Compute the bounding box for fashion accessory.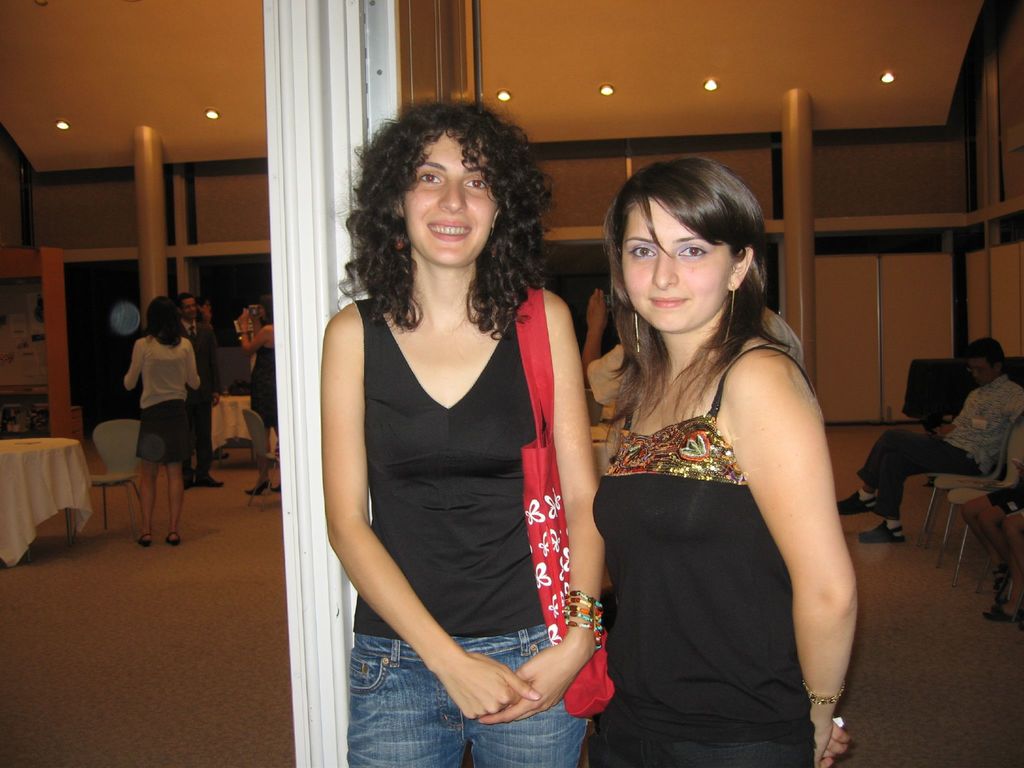
rect(719, 286, 740, 348).
